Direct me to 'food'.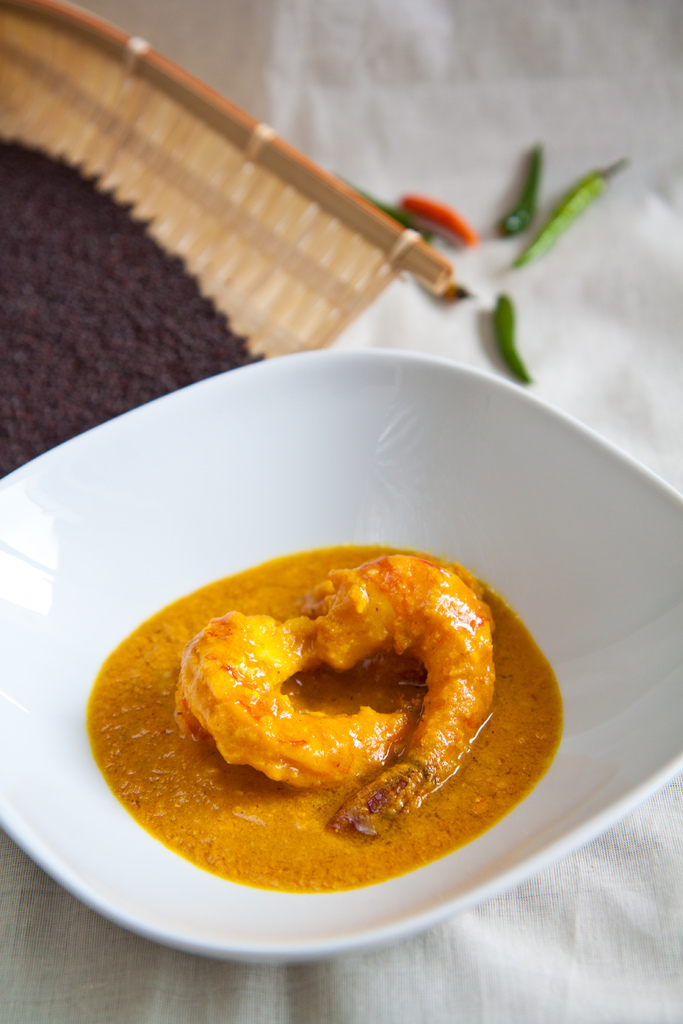
Direction: box=[334, 173, 476, 250].
